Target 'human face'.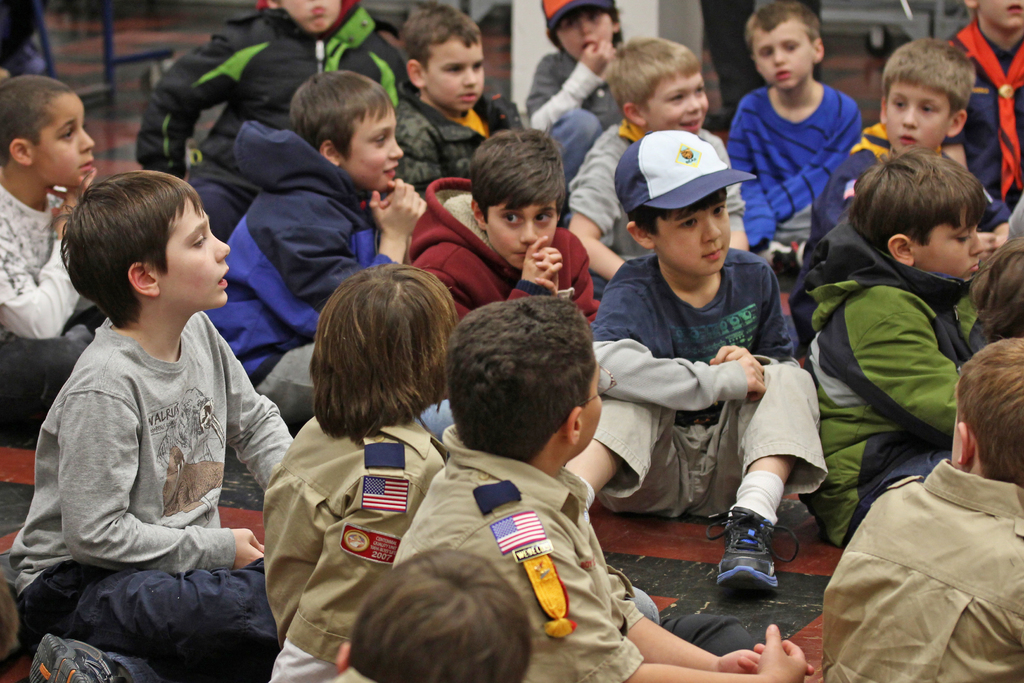
Target region: bbox=(750, 21, 813, 94).
